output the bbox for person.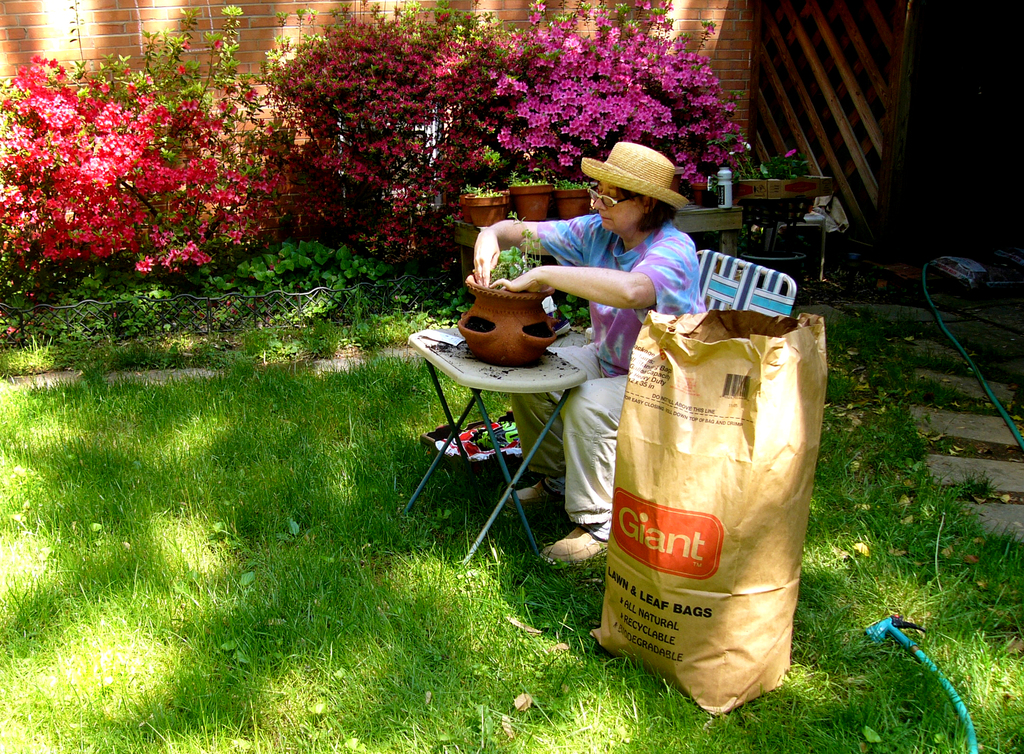
box(501, 147, 692, 558).
